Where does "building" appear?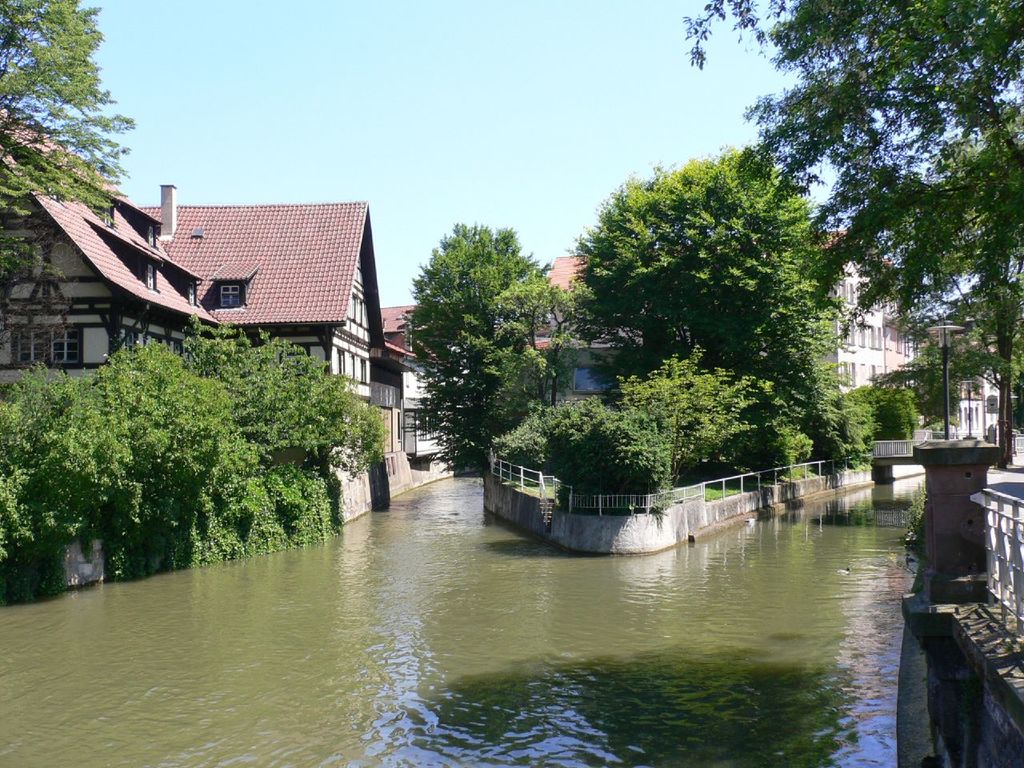
Appears at {"left": 530, "top": 248, "right": 654, "bottom": 402}.
